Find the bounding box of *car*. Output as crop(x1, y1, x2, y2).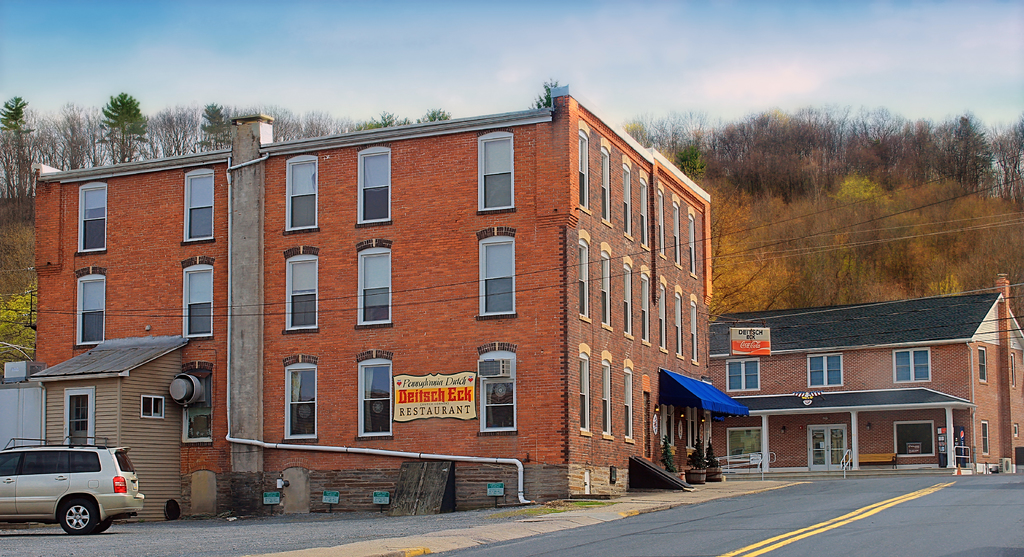
crop(0, 448, 144, 533).
